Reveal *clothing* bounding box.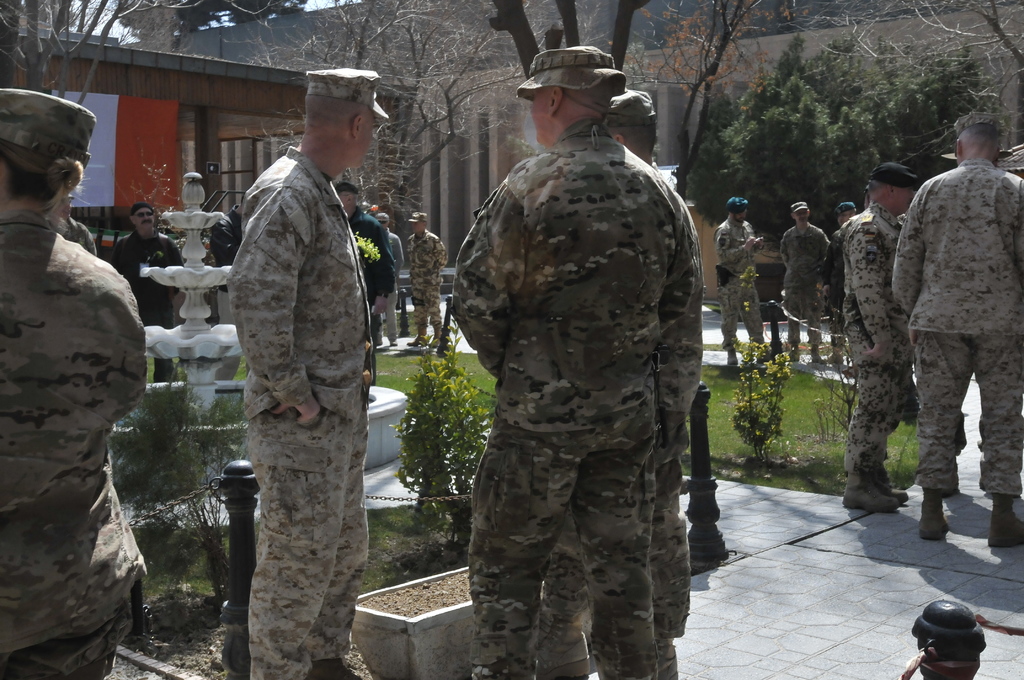
Revealed: crop(243, 437, 369, 679).
